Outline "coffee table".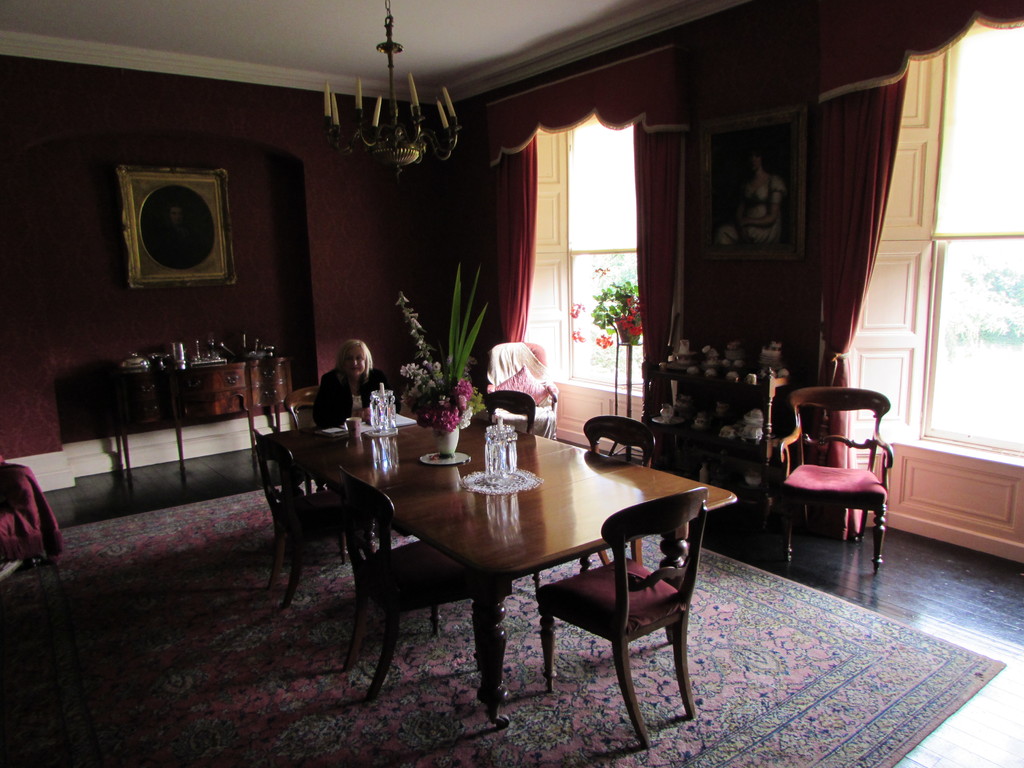
Outline: box(644, 349, 790, 553).
